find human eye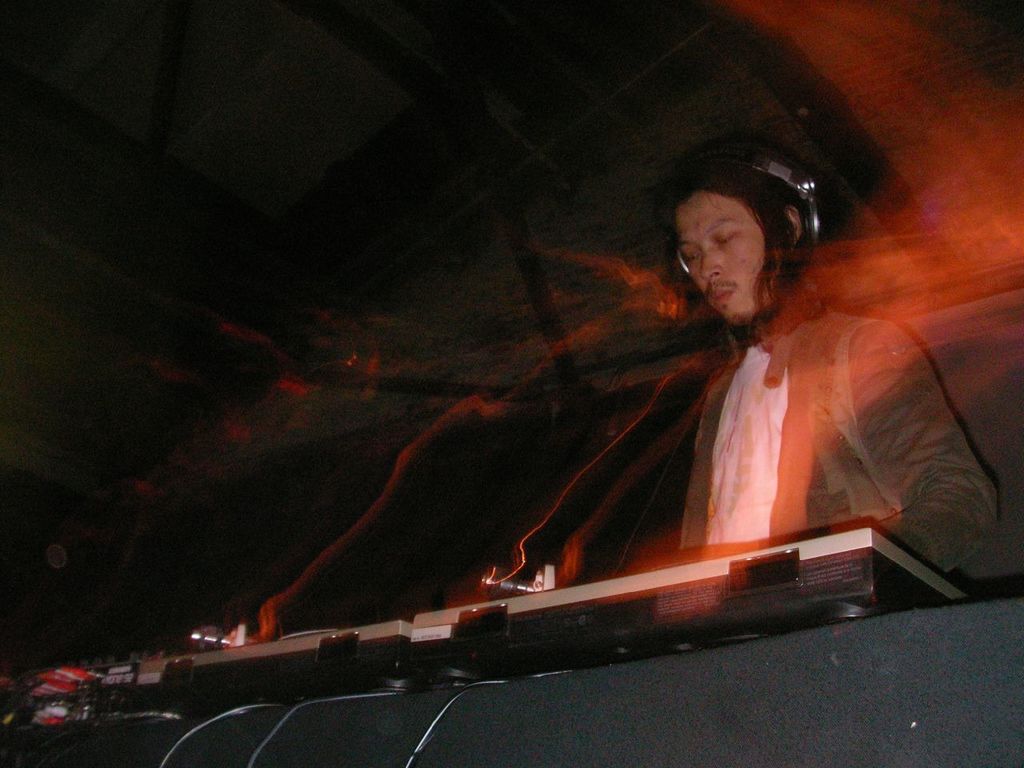
(x1=685, y1=250, x2=701, y2=263)
